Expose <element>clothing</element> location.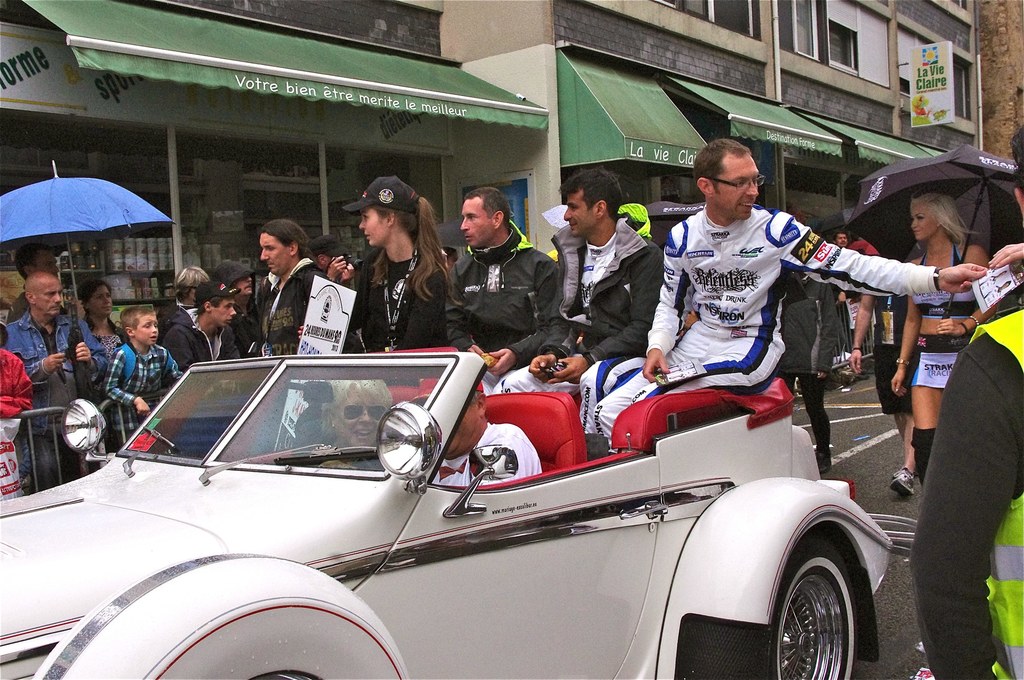
Exposed at locate(264, 260, 322, 343).
